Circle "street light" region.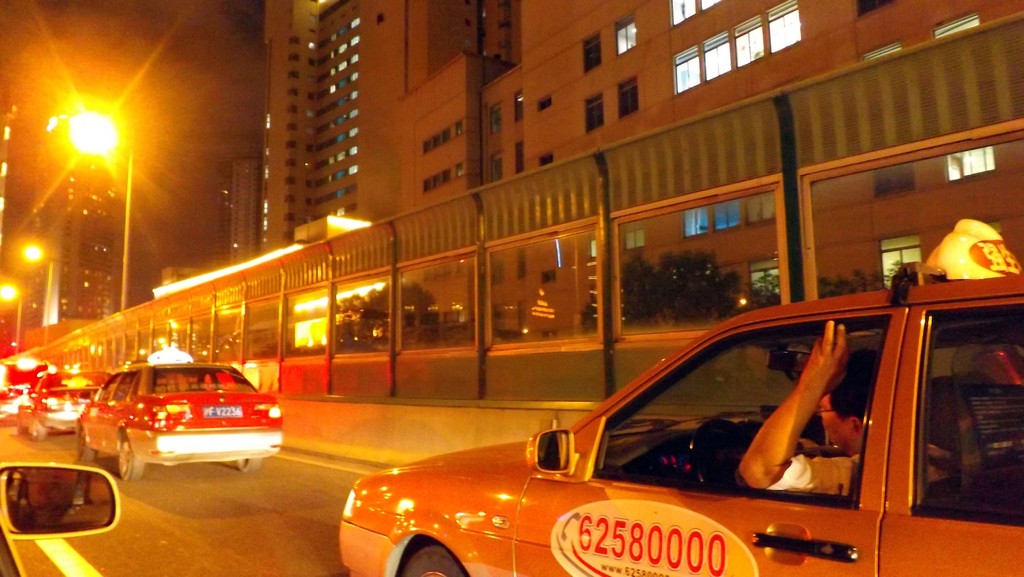
Region: <bbox>61, 99, 139, 315</bbox>.
